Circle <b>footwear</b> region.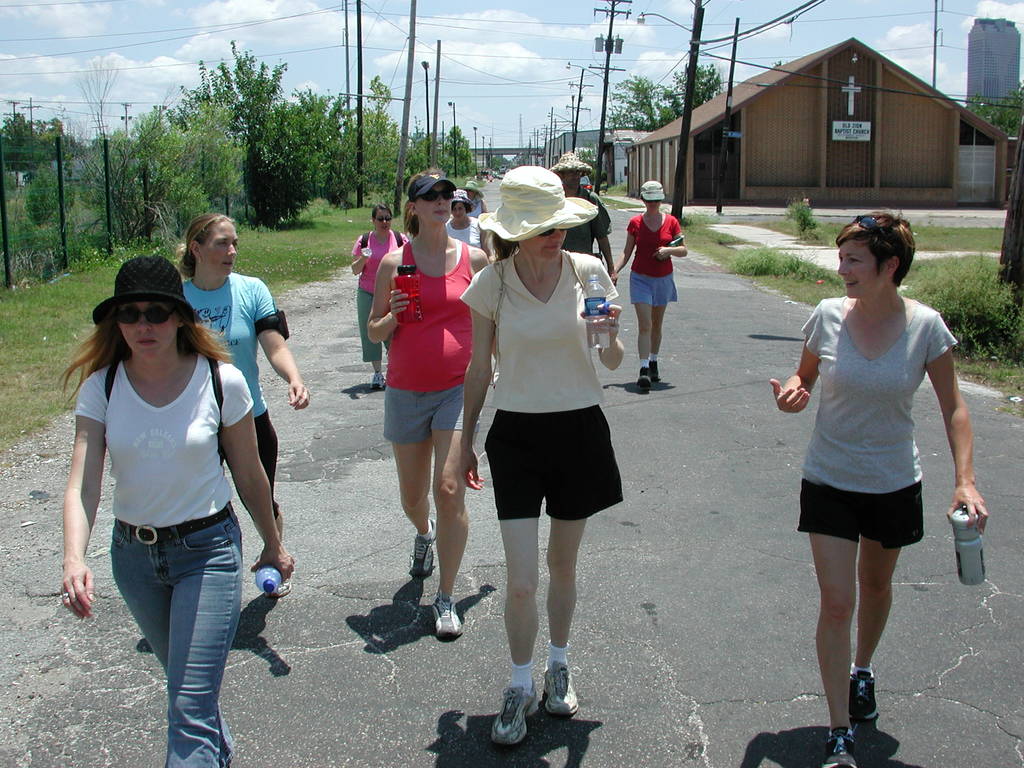
Region: left=541, top=660, right=584, bottom=717.
